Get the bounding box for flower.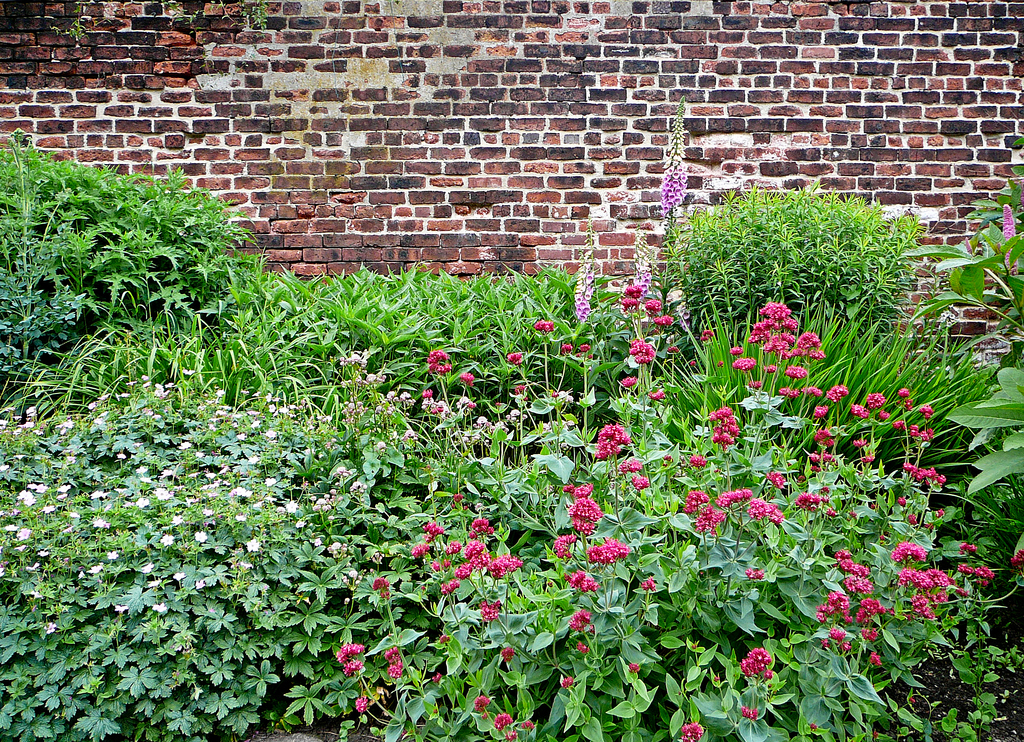
box=[441, 580, 462, 594].
